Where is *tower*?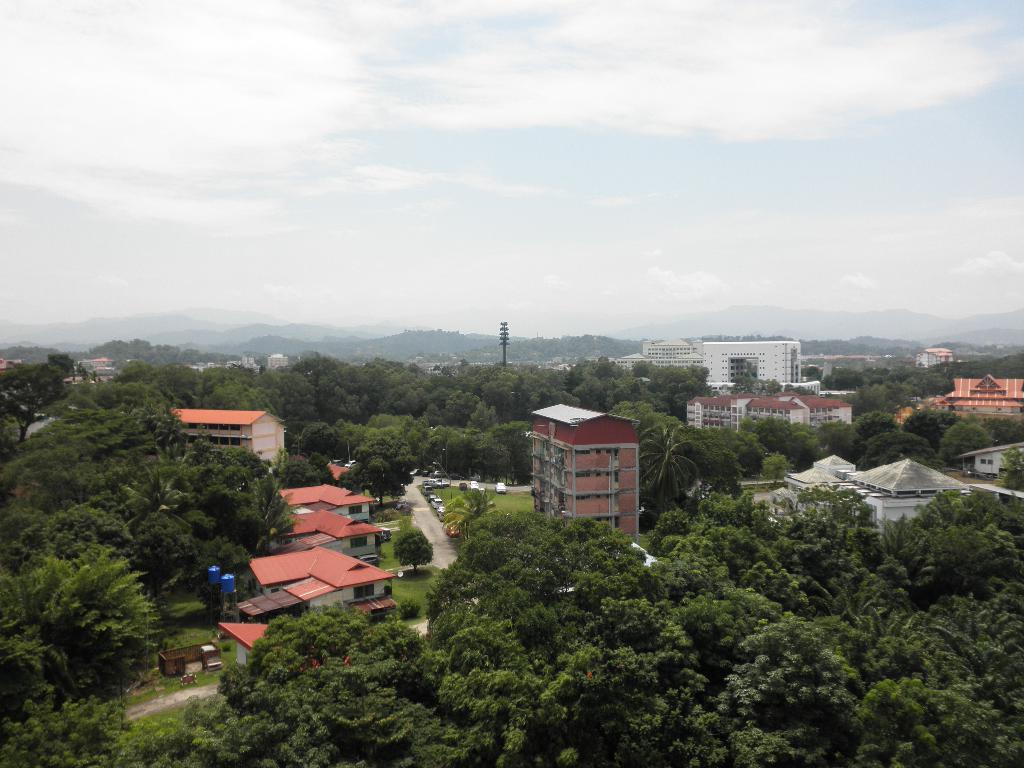
left=536, top=411, right=657, bottom=549.
